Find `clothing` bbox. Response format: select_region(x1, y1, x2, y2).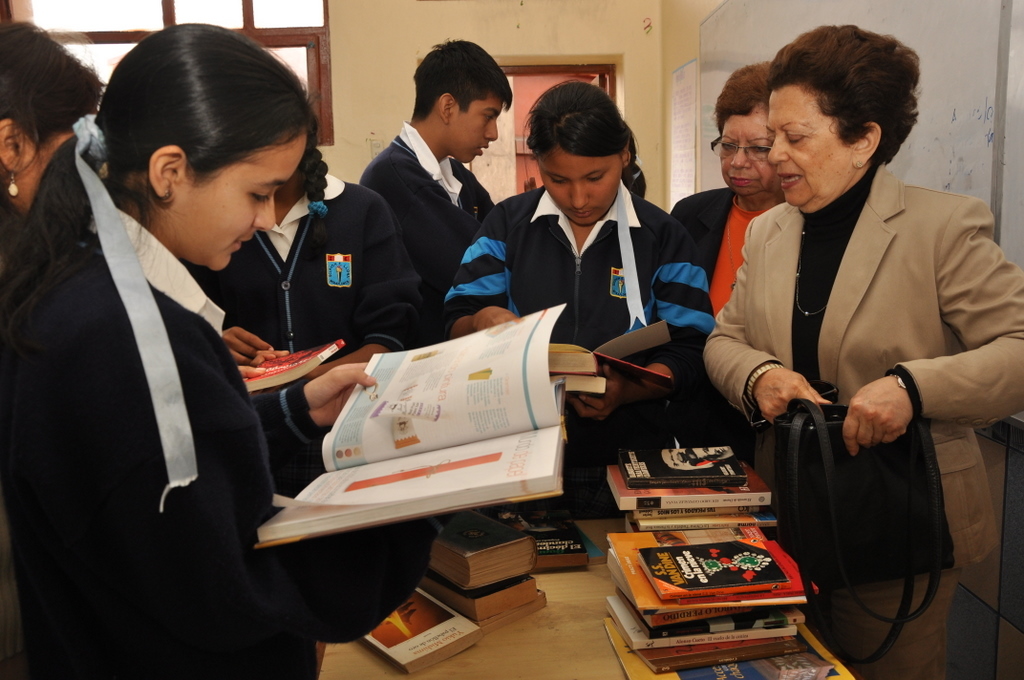
select_region(665, 184, 799, 328).
